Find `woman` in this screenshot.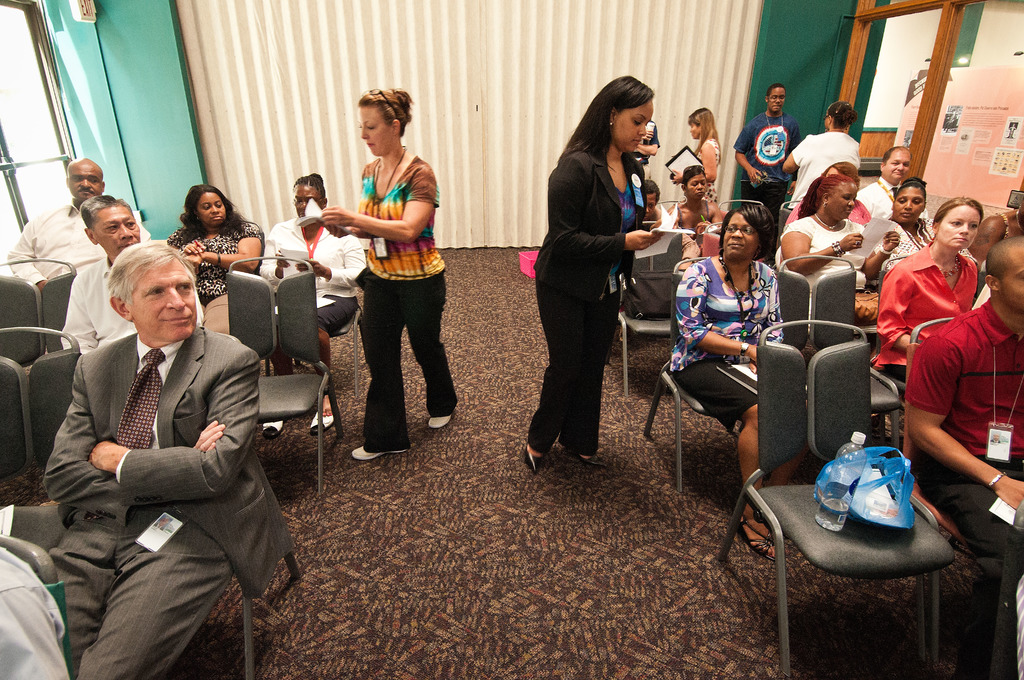
The bounding box for `woman` is box=[316, 83, 459, 461].
